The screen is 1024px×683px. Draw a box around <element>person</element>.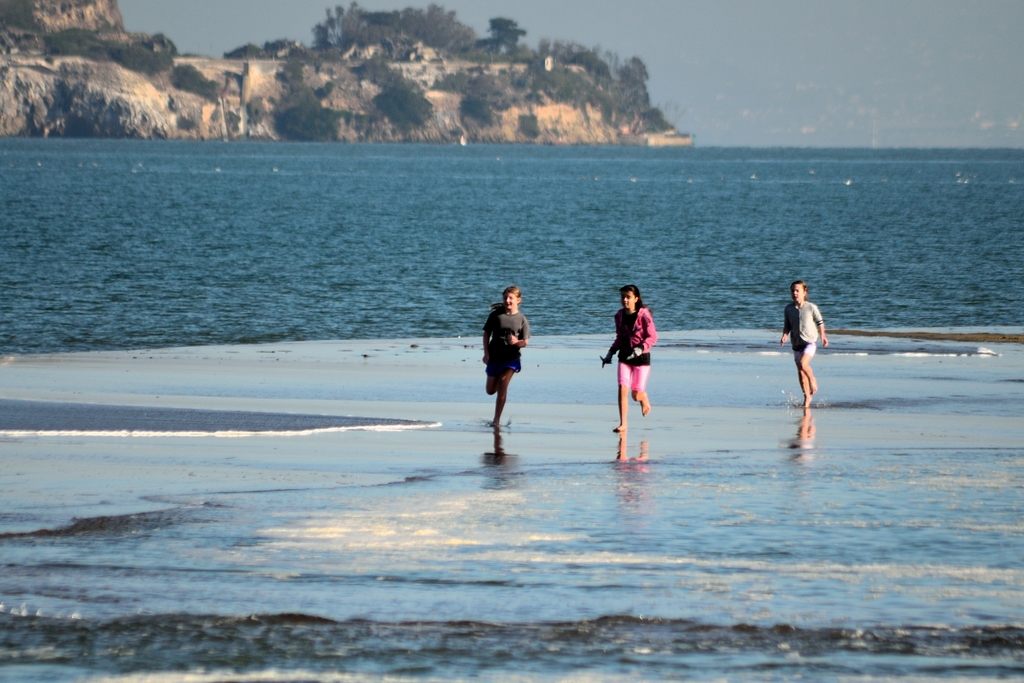
{"x1": 596, "y1": 285, "x2": 655, "y2": 431}.
